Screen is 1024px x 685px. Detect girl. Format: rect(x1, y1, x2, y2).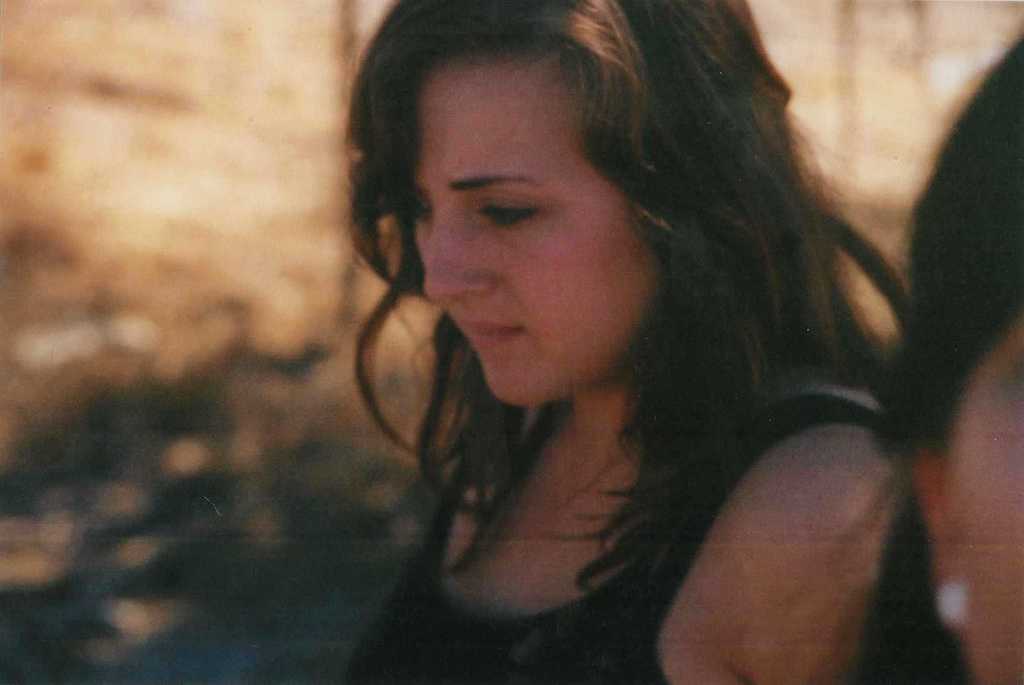
rect(337, 0, 916, 684).
